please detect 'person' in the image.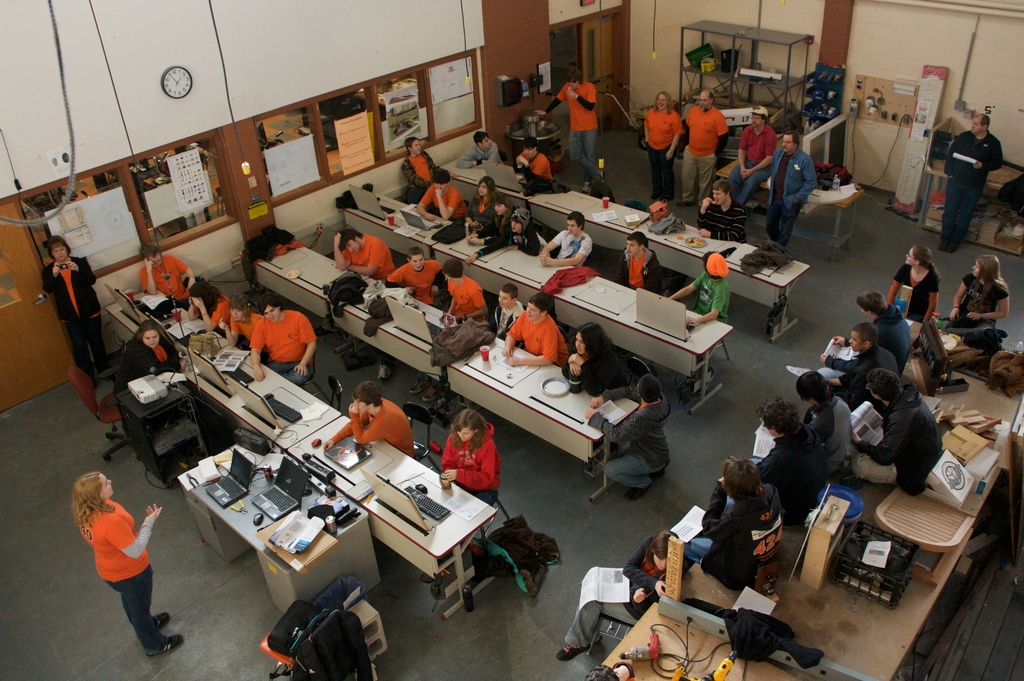
bbox=(767, 132, 816, 246).
